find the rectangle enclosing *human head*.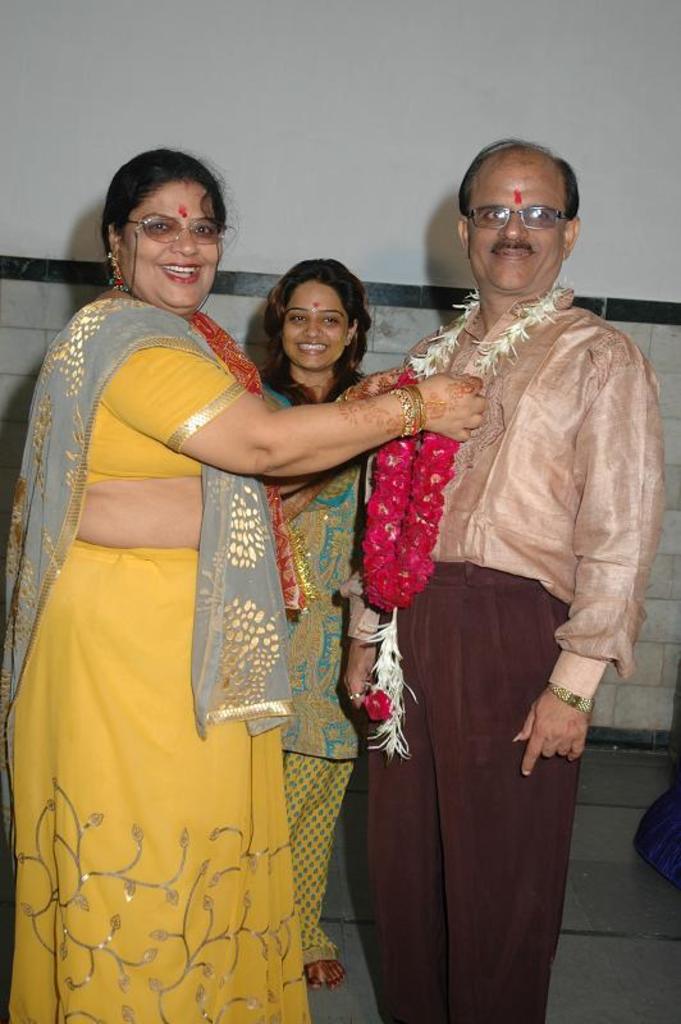
BBox(458, 134, 588, 296).
